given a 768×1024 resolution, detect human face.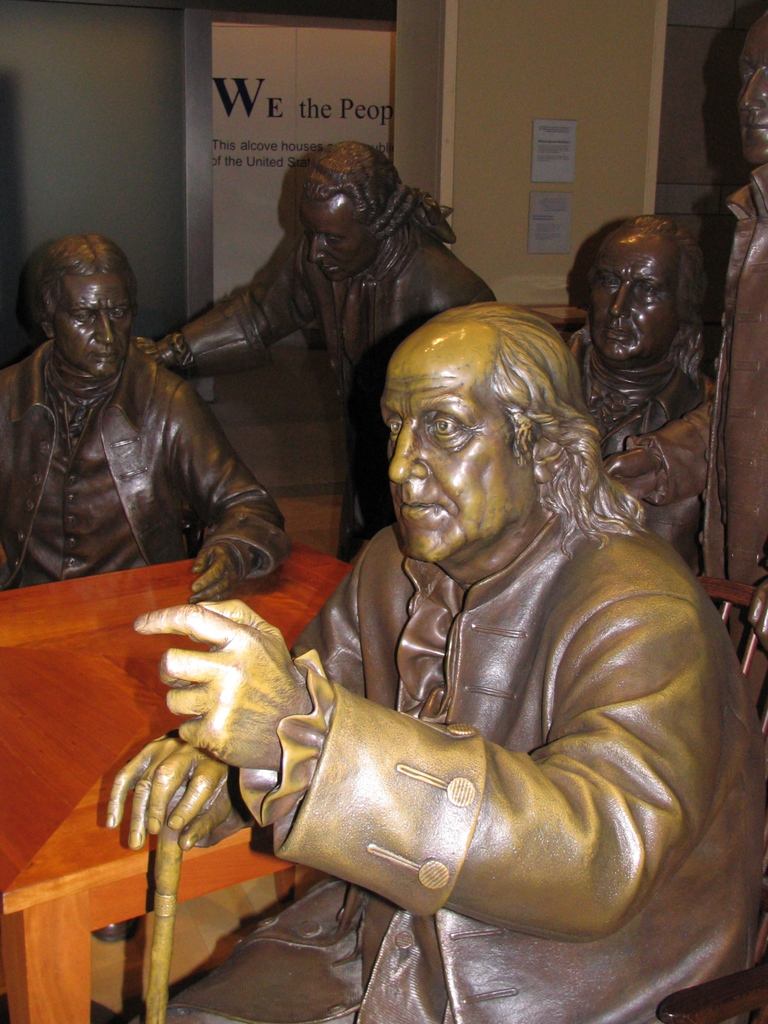
Rect(308, 190, 379, 285).
